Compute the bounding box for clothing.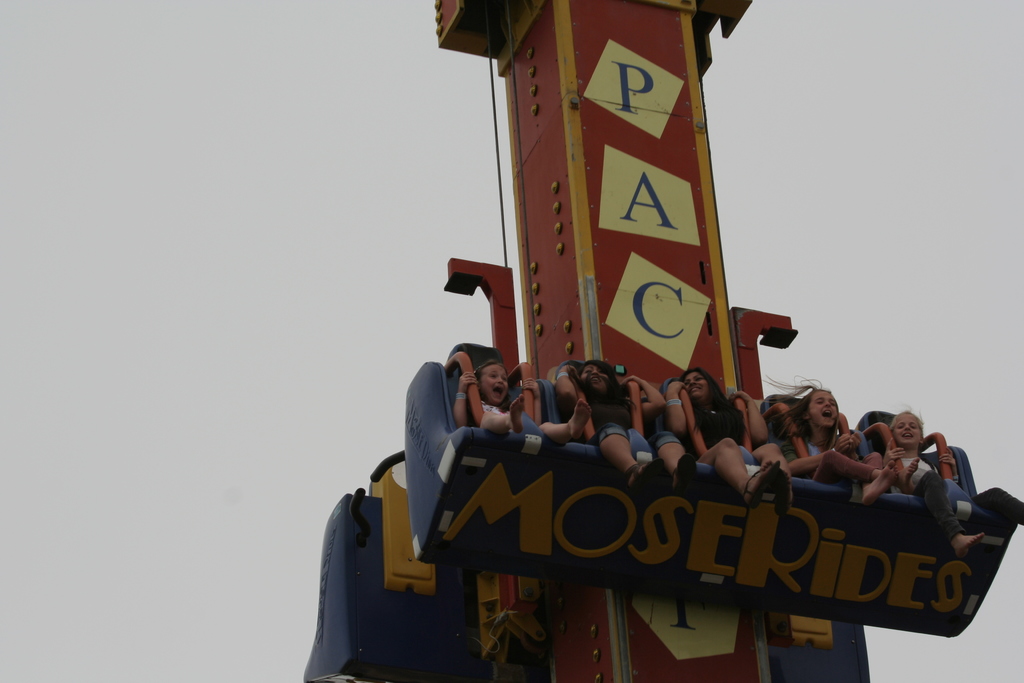
rect(906, 458, 1023, 534).
